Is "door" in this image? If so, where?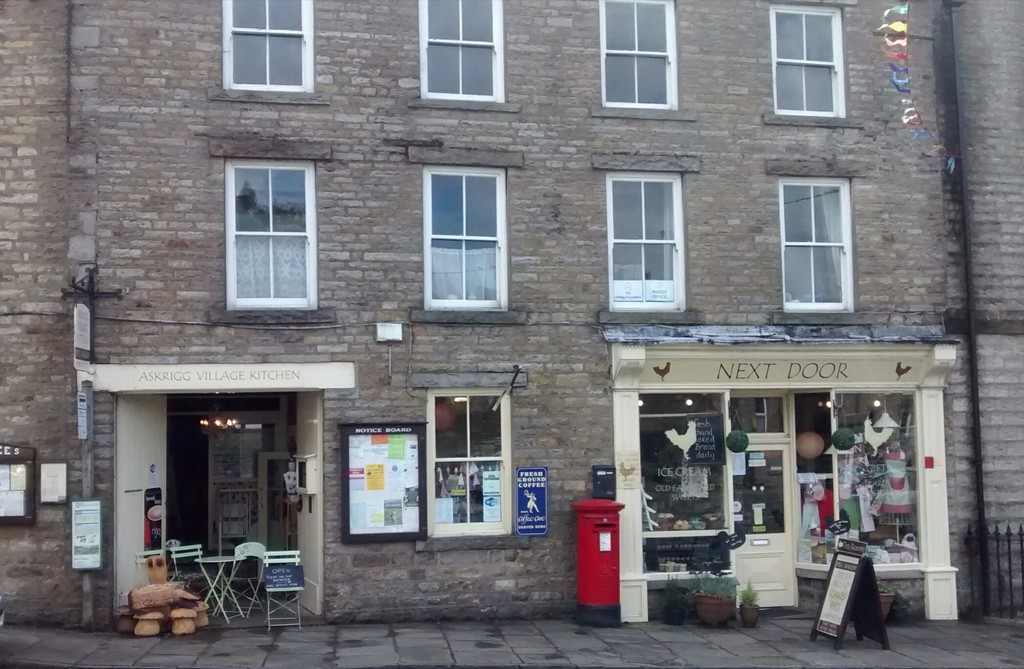
Yes, at x1=289 y1=391 x2=323 y2=617.
